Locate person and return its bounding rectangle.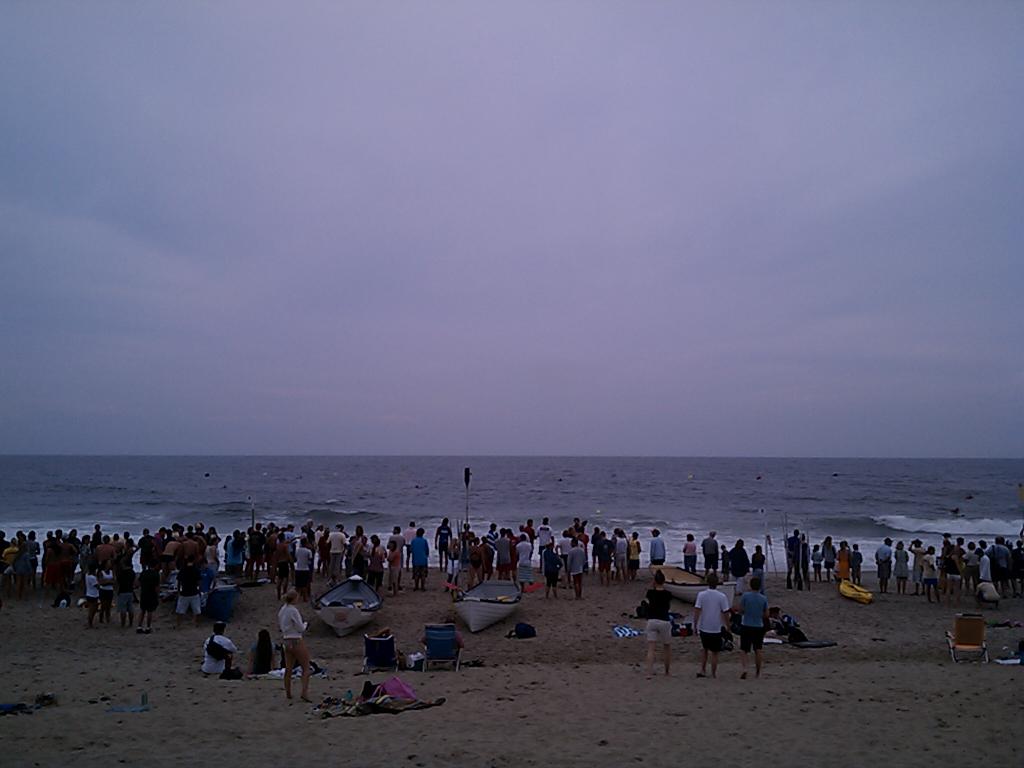
box(875, 535, 892, 595).
